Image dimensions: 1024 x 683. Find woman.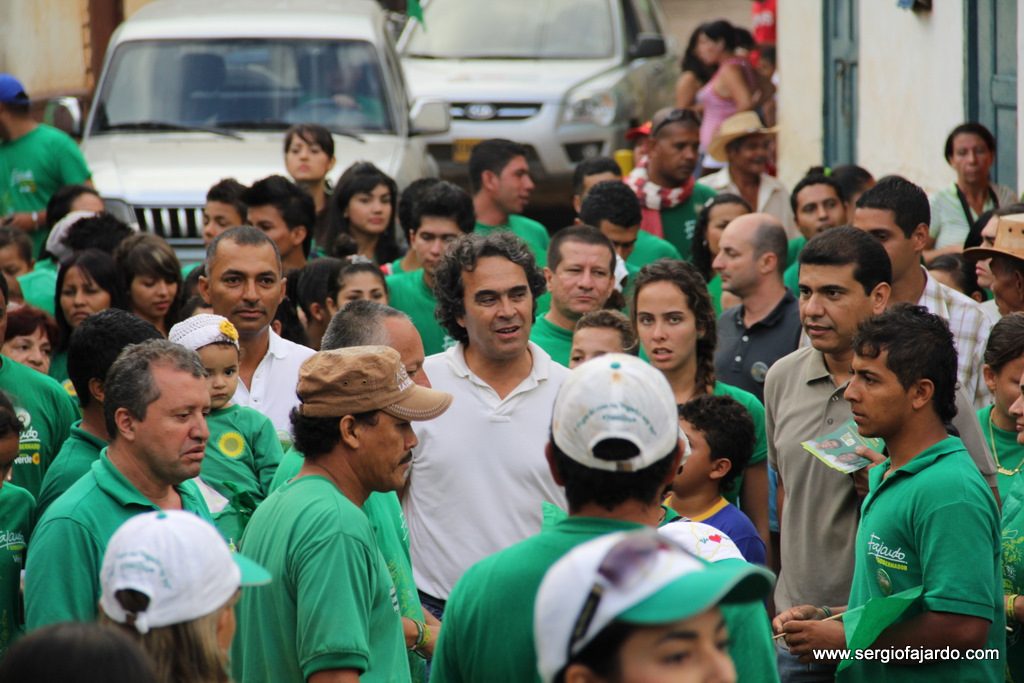
select_region(939, 113, 1021, 263).
